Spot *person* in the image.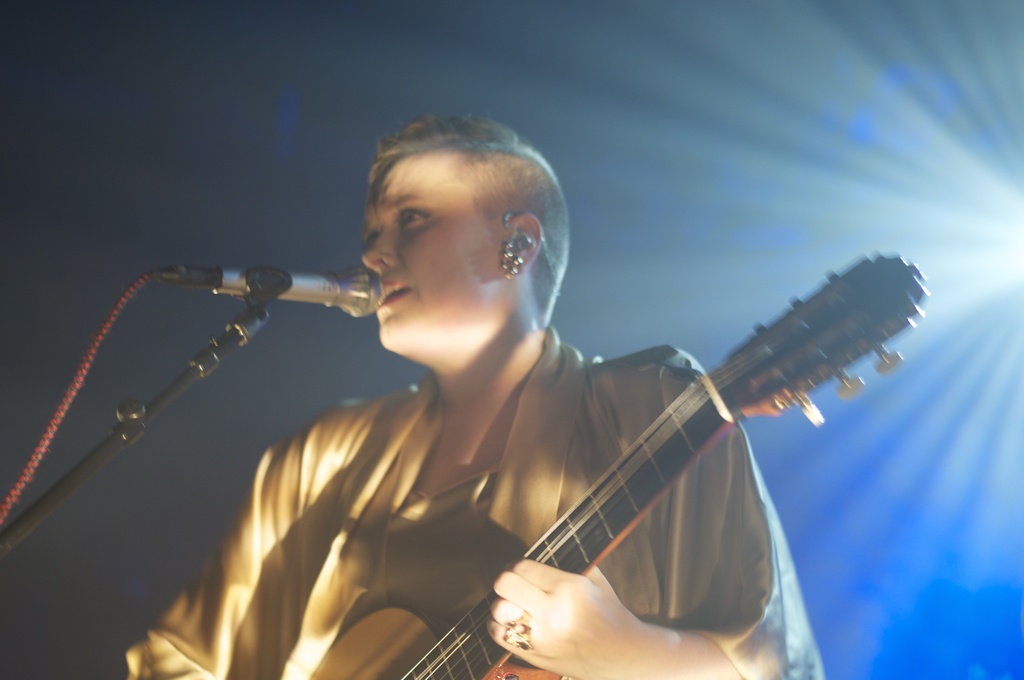
*person* found at 133 118 901 679.
